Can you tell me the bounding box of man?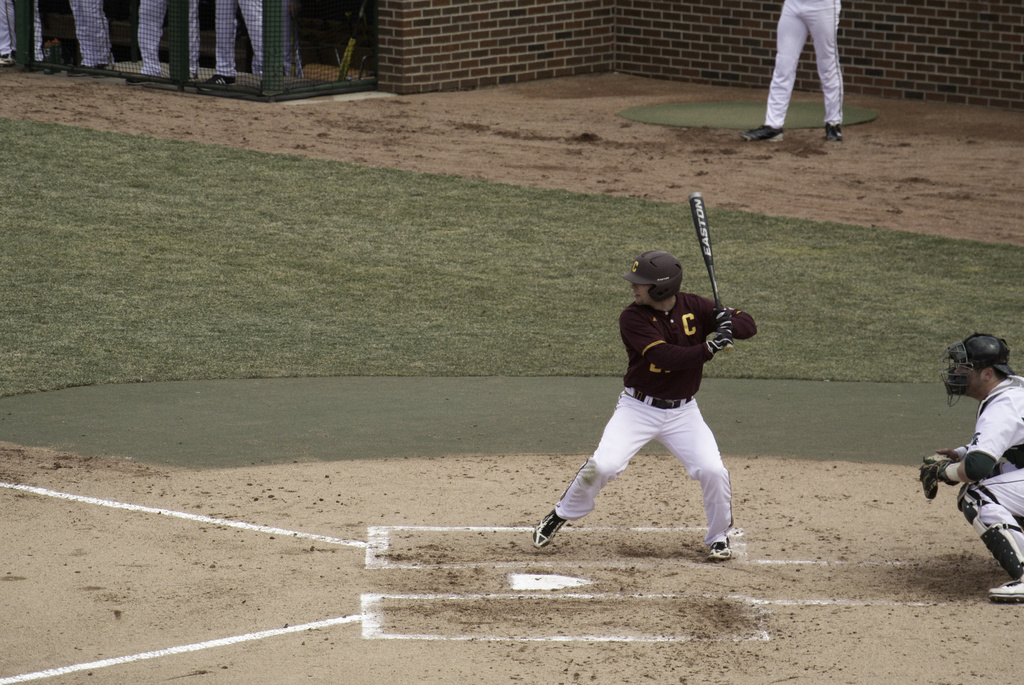
x1=739 y1=0 x2=844 y2=152.
